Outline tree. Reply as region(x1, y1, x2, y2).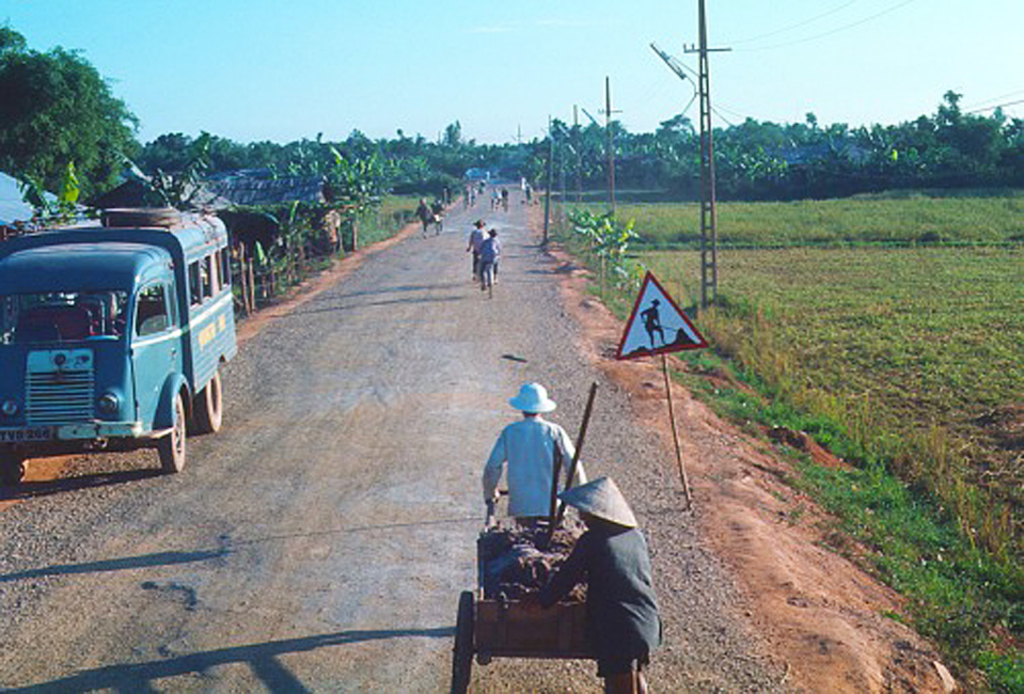
region(142, 112, 507, 204).
